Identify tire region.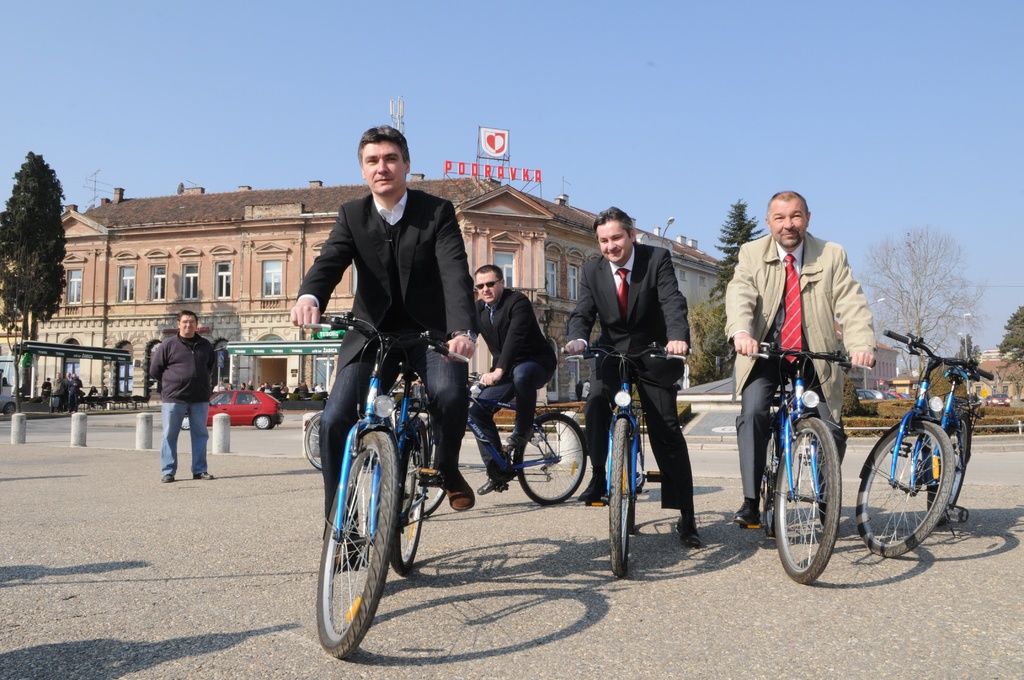
Region: 628,435,648,495.
